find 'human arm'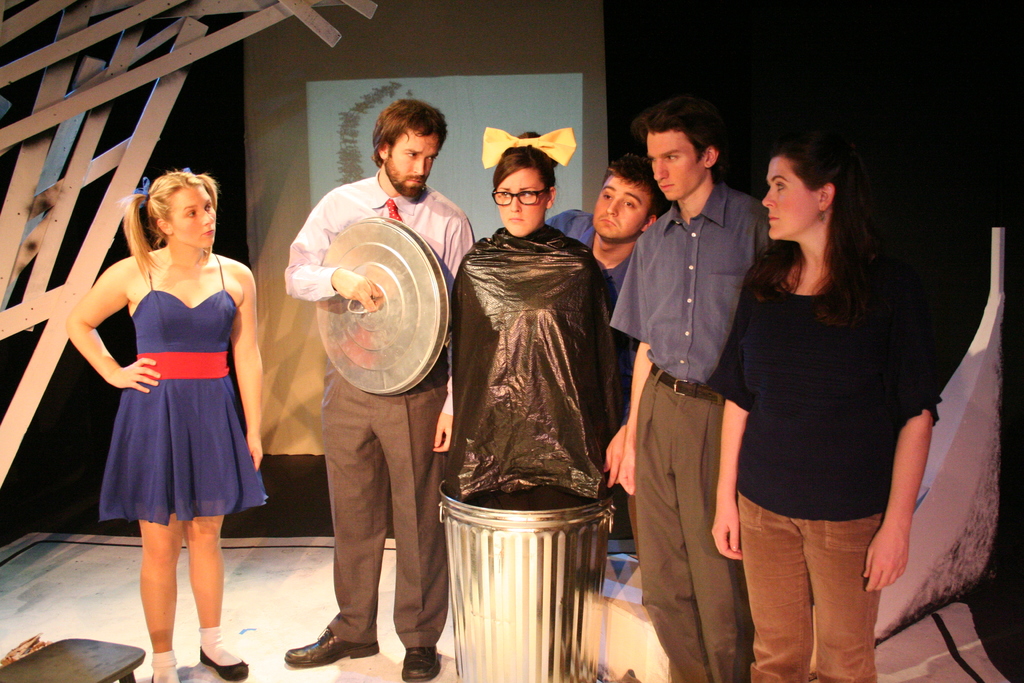
861/253/943/596
